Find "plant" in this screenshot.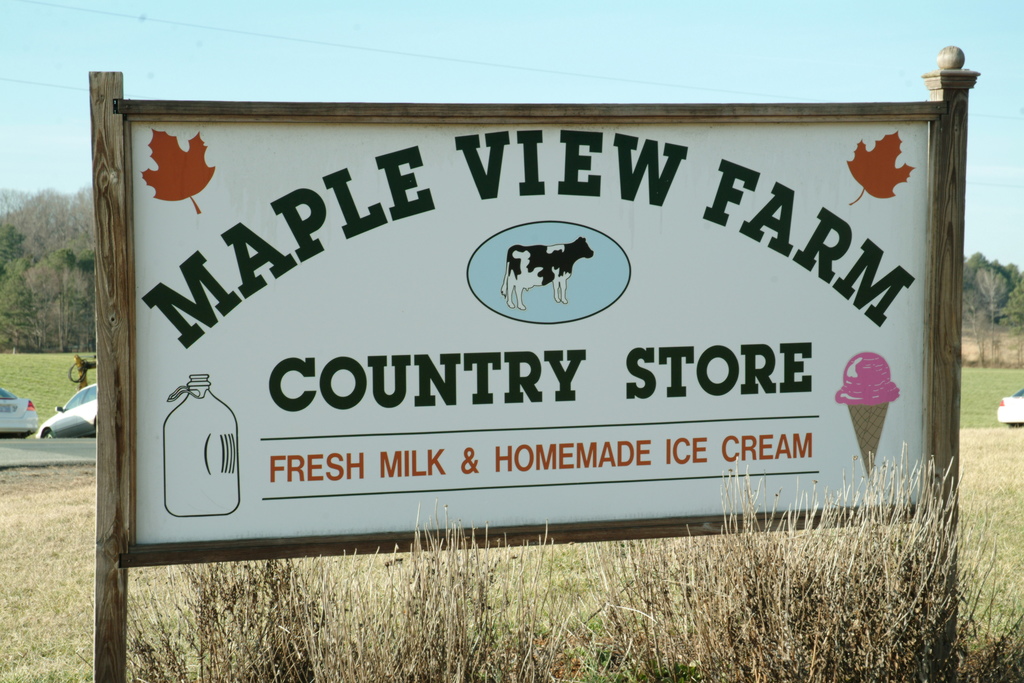
The bounding box for "plant" is [0, 352, 1023, 682].
